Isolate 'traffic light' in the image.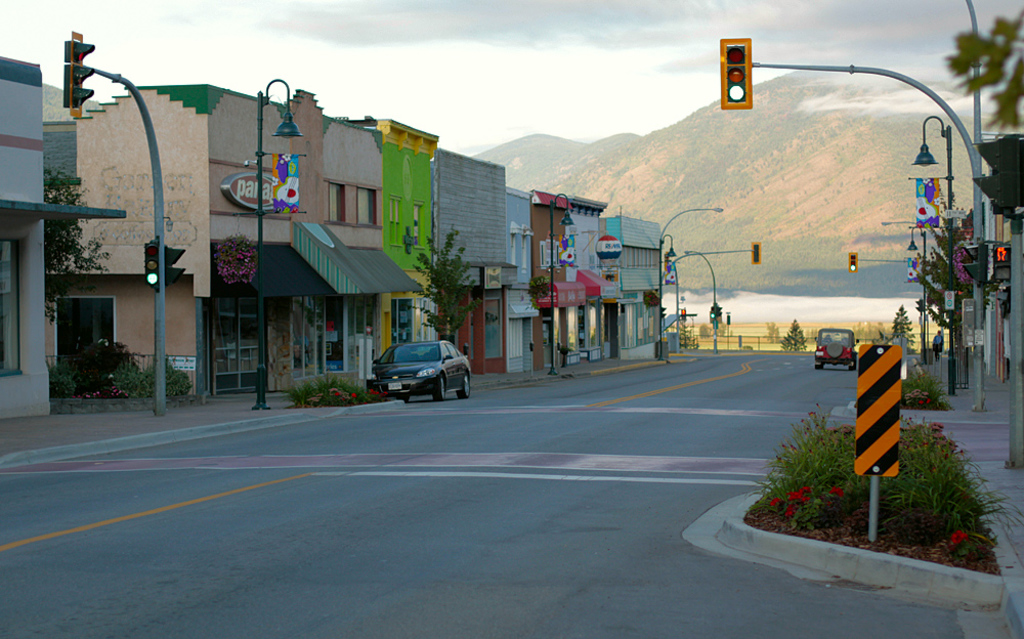
Isolated region: x1=60 y1=30 x2=97 y2=119.
